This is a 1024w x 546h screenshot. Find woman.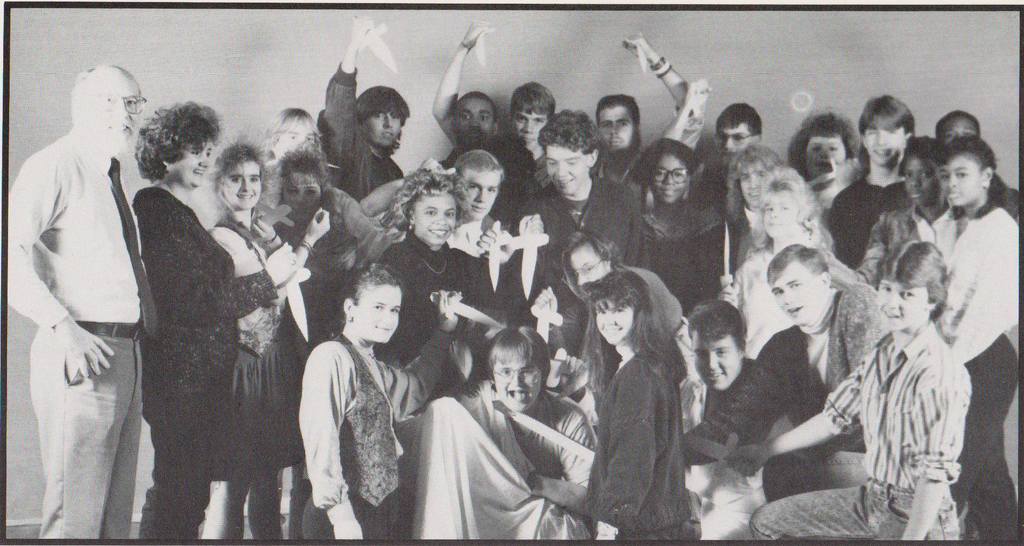
Bounding box: <bbox>195, 132, 346, 542</bbox>.
